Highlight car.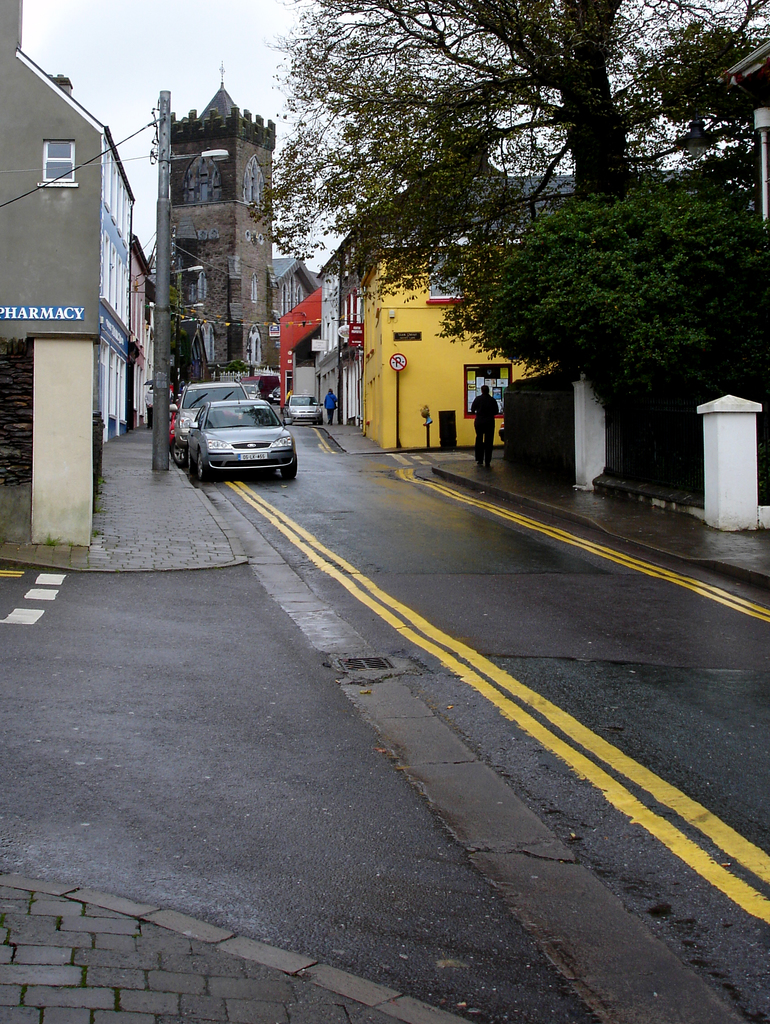
Highlighted region: box(169, 380, 250, 465).
